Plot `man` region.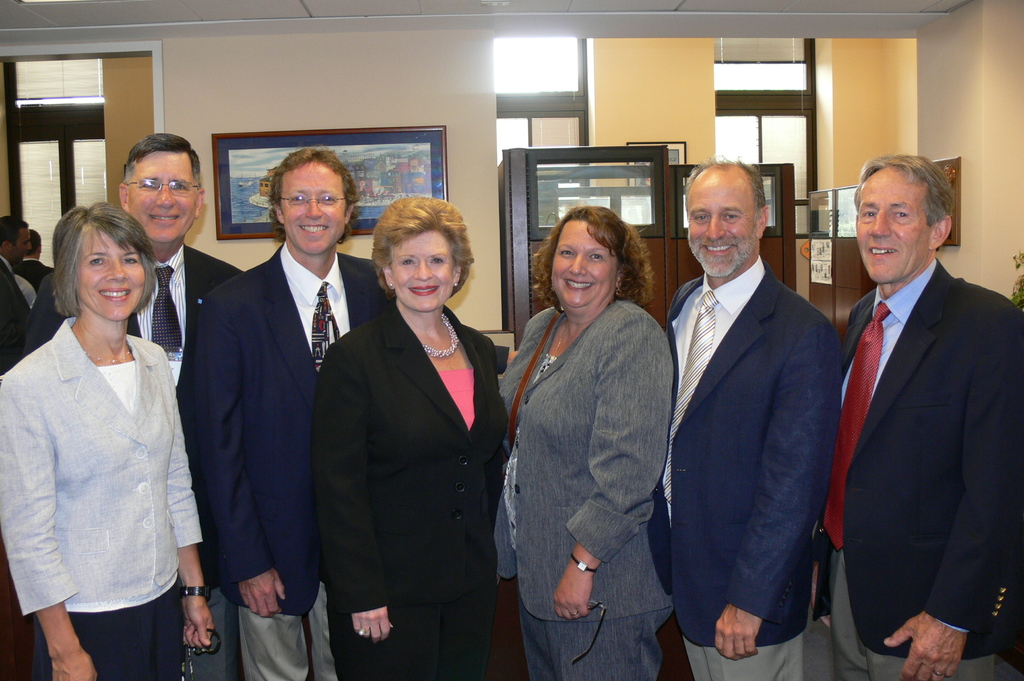
Plotted at [814,150,1023,680].
